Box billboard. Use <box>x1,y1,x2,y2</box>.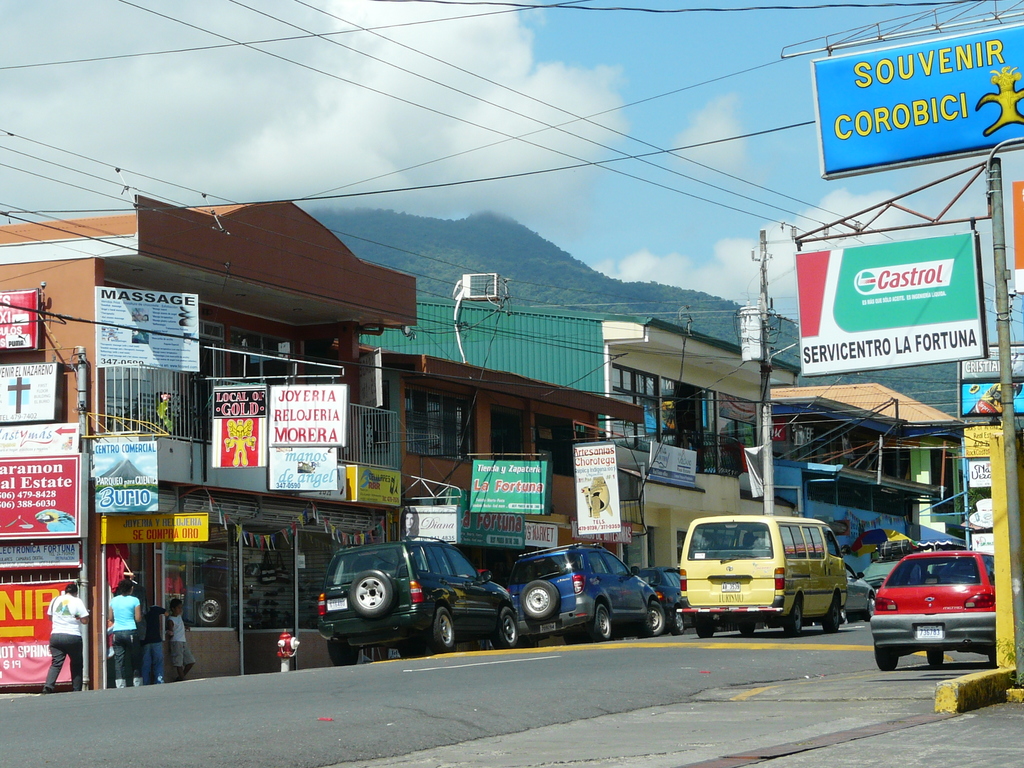
<box>649,438,694,487</box>.
